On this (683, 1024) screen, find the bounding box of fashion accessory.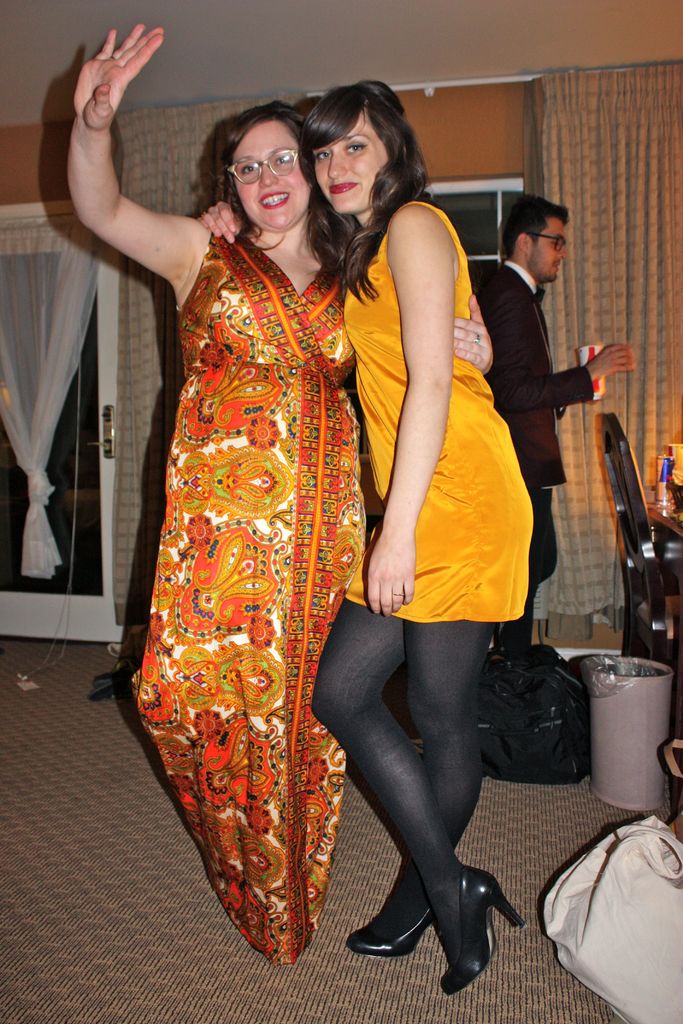
Bounding box: [441, 858, 531, 995].
